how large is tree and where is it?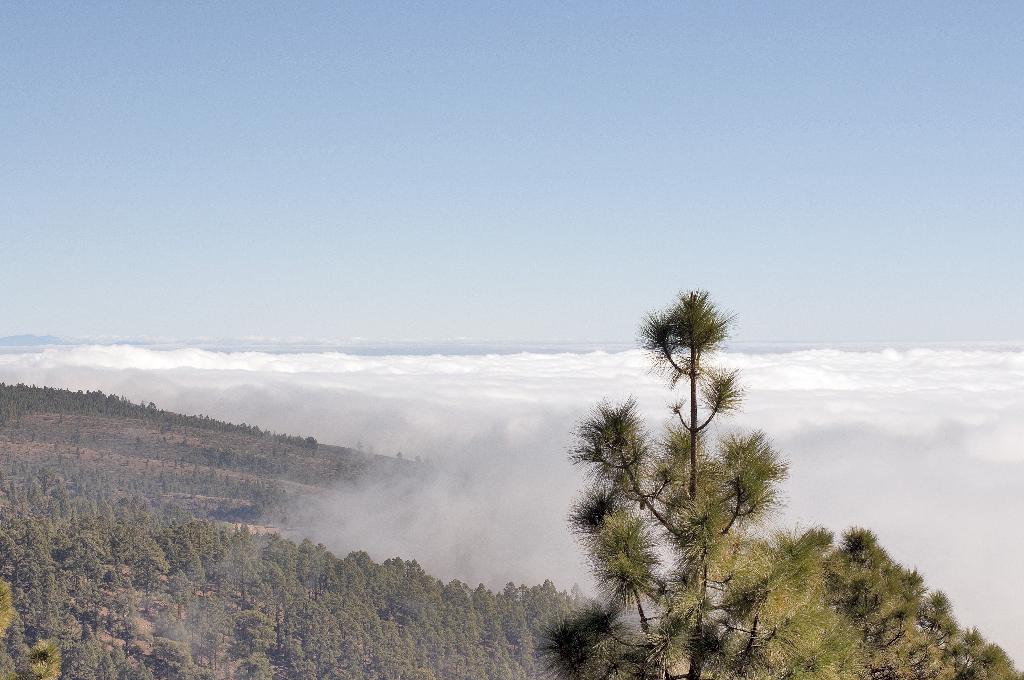
Bounding box: {"left": 820, "top": 523, "right": 1023, "bottom": 679}.
